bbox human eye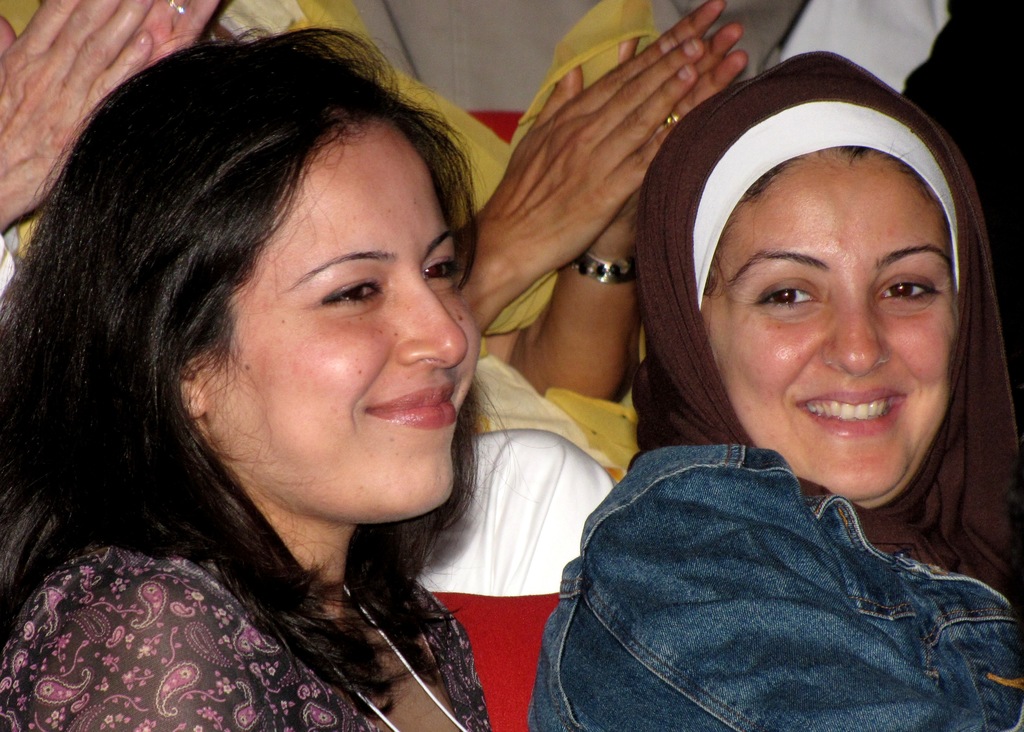
[755, 275, 824, 320]
